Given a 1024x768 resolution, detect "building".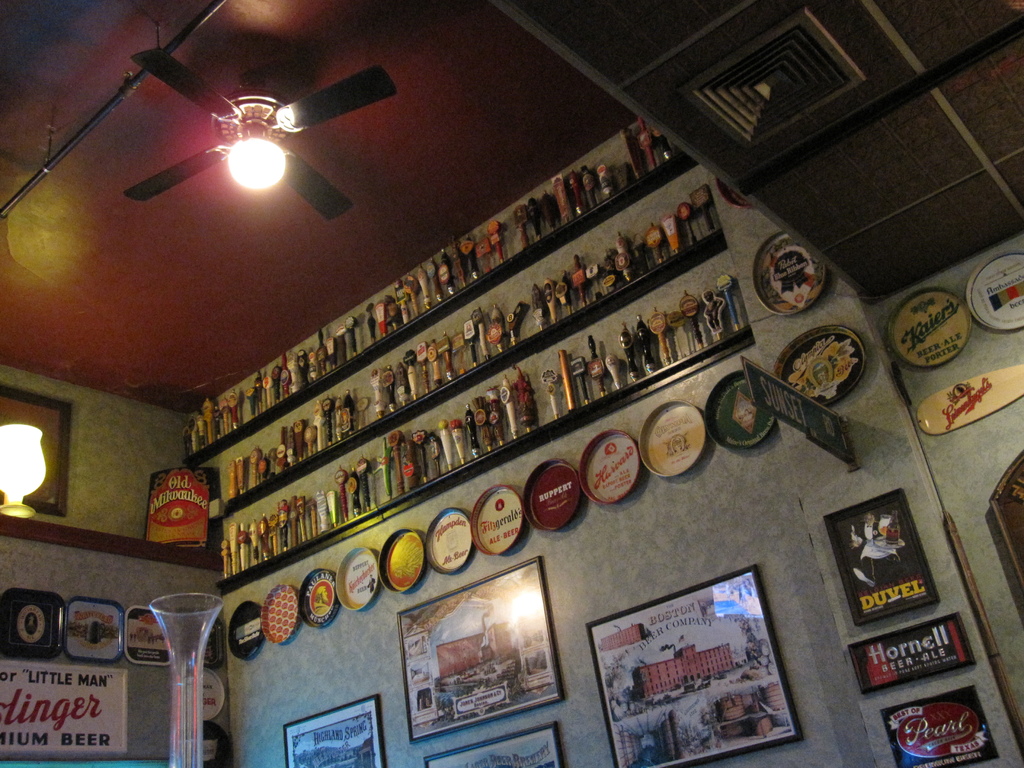
BBox(0, 0, 1023, 767).
